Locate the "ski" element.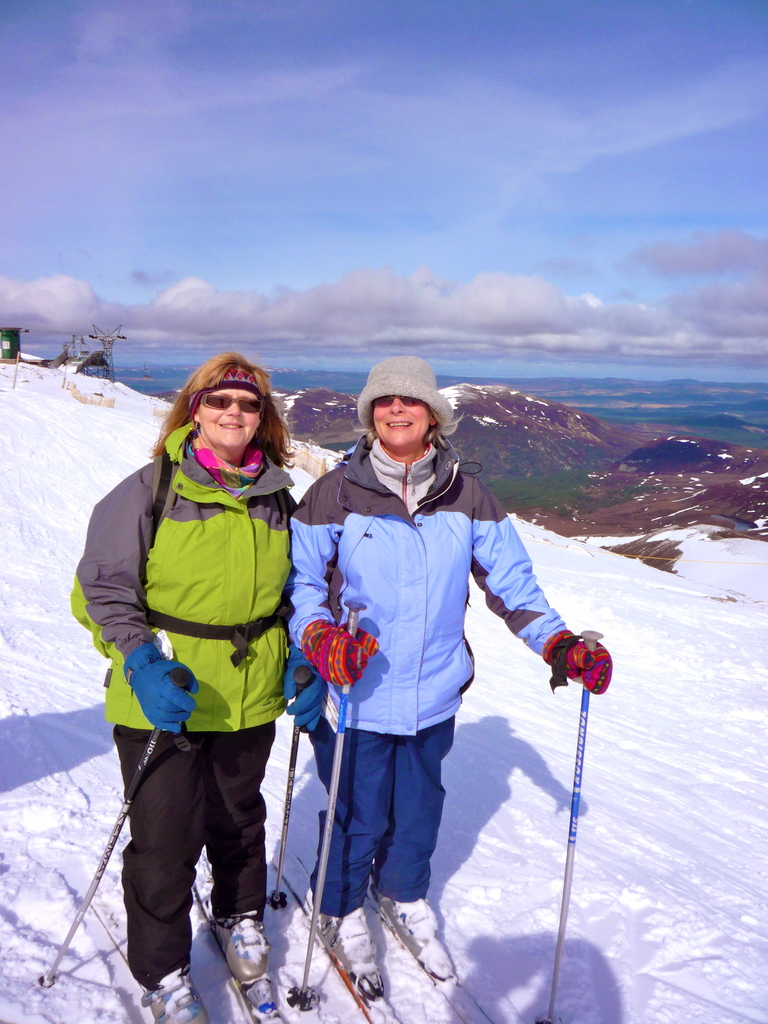
Element bbox: 265, 833, 406, 1023.
